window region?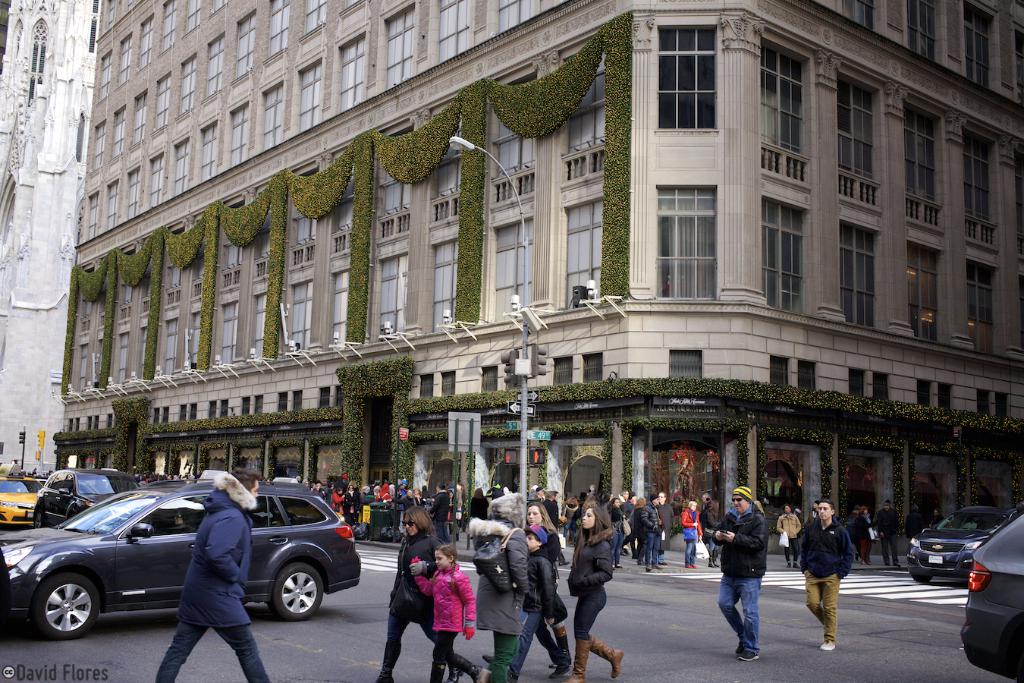
x1=966, y1=0, x2=996, y2=93
